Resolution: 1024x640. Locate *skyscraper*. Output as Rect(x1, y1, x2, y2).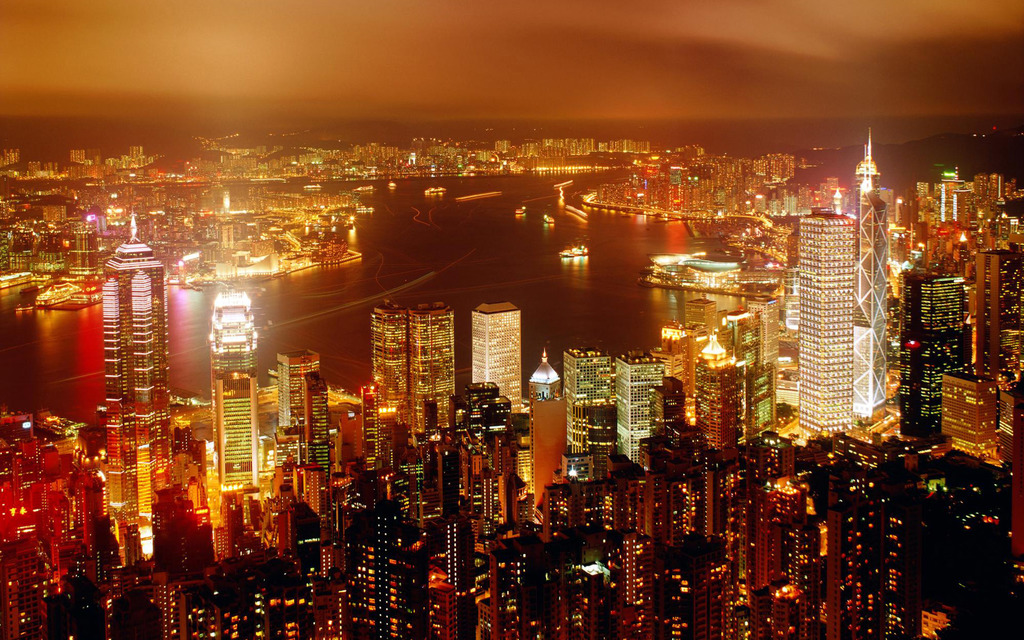
Rect(971, 248, 1023, 371).
